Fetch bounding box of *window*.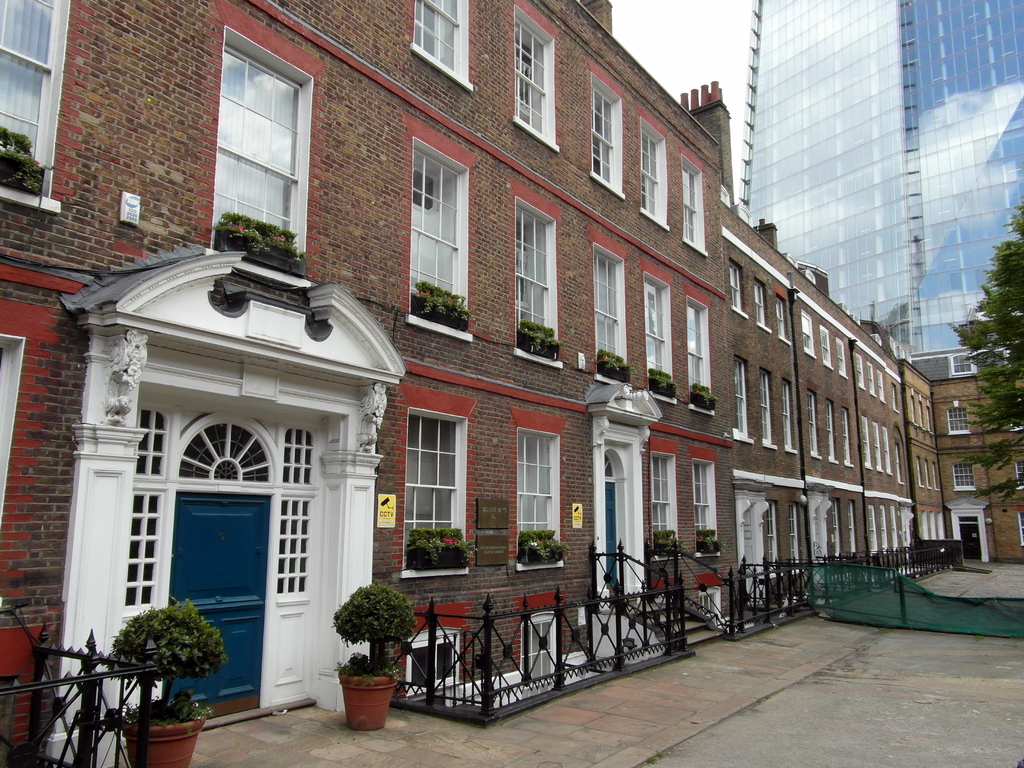
Bbox: pyautogui.locateOnScreen(821, 399, 836, 459).
